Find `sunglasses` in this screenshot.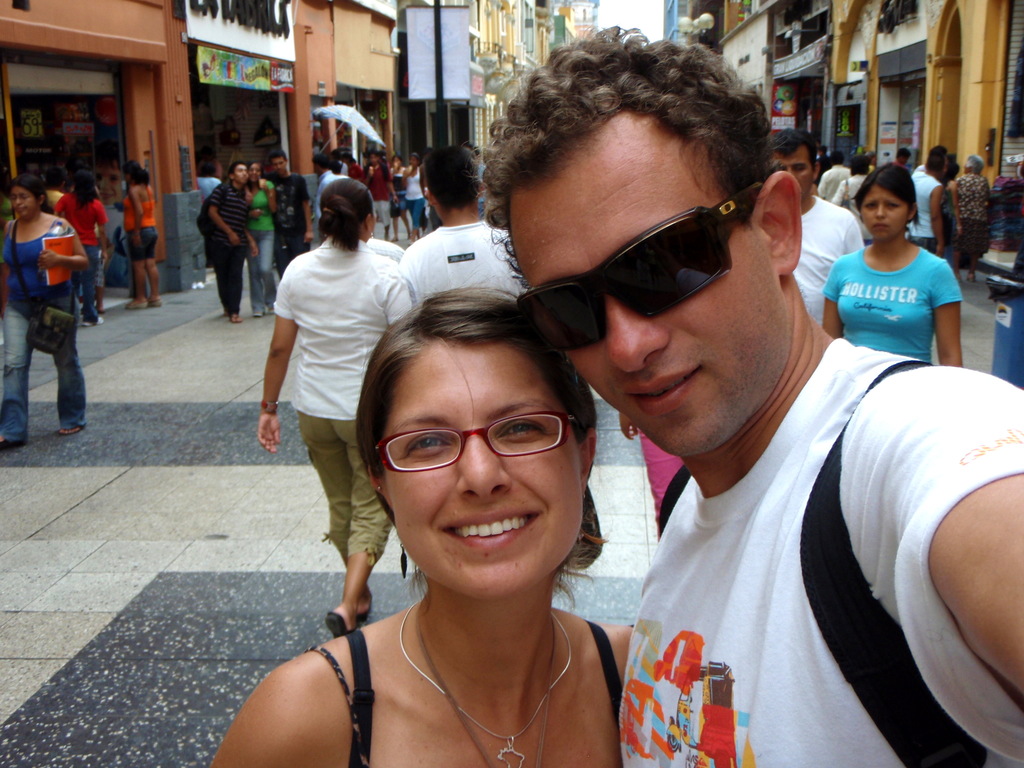
The bounding box for `sunglasses` is (516,179,765,353).
